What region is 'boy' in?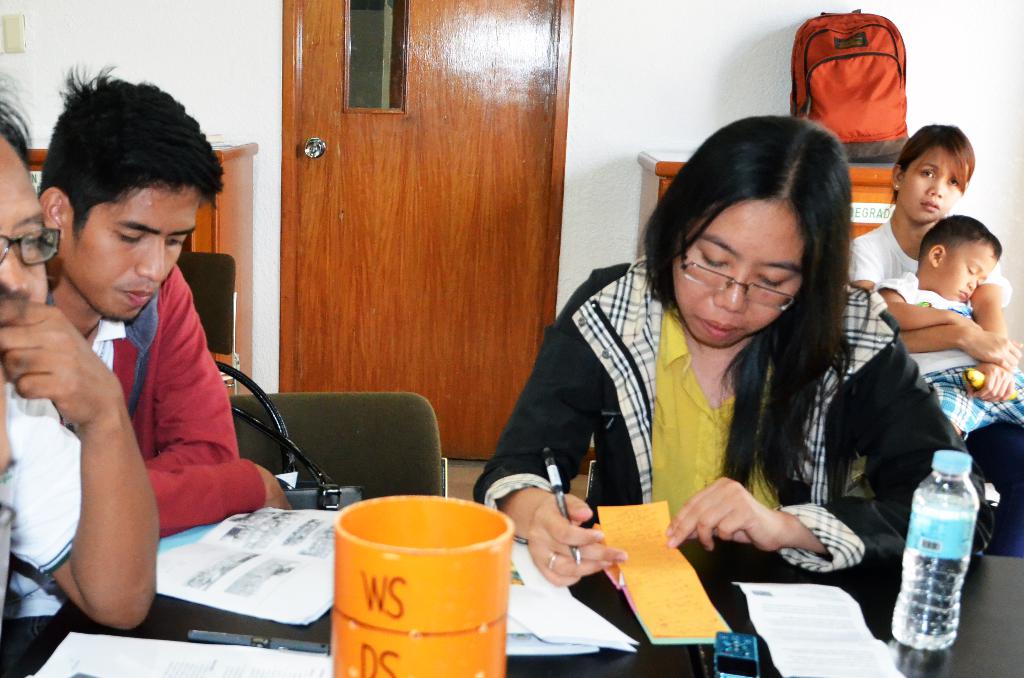
(left=879, top=214, right=1023, bottom=442).
